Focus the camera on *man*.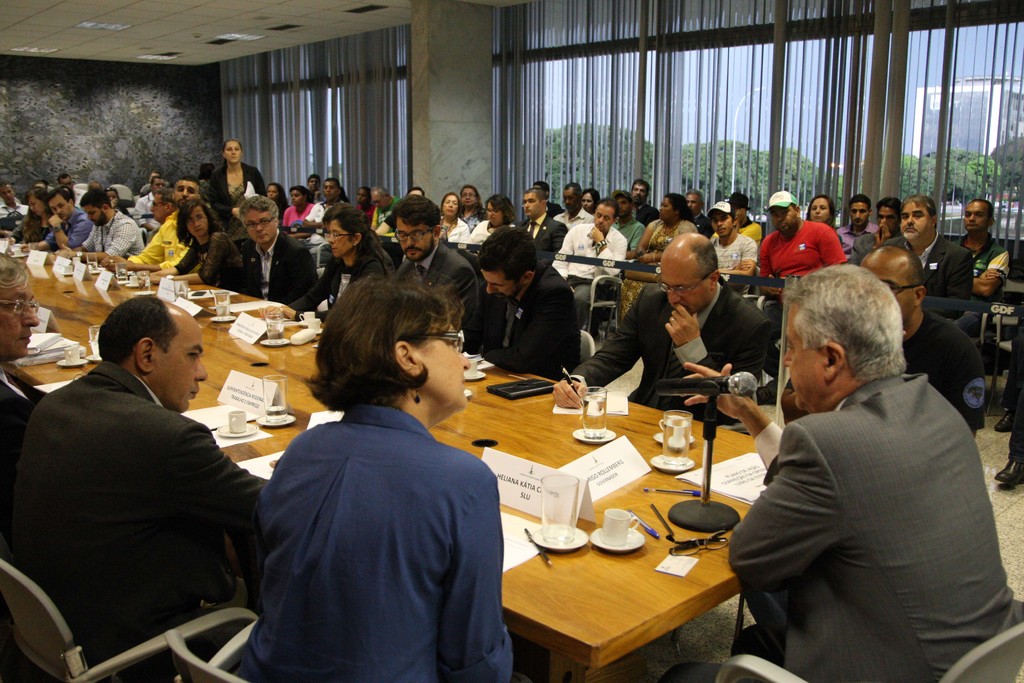
Focus region: (860,243,986,438).
